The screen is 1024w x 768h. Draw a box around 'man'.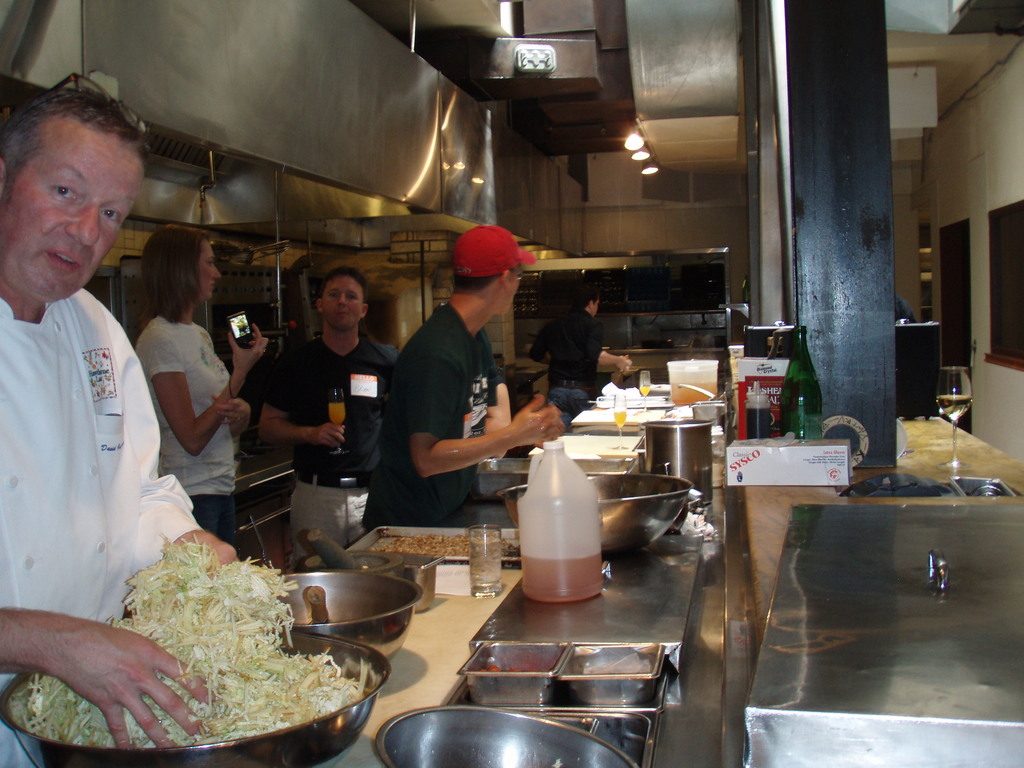
<box>0,104,211,690</box>.
